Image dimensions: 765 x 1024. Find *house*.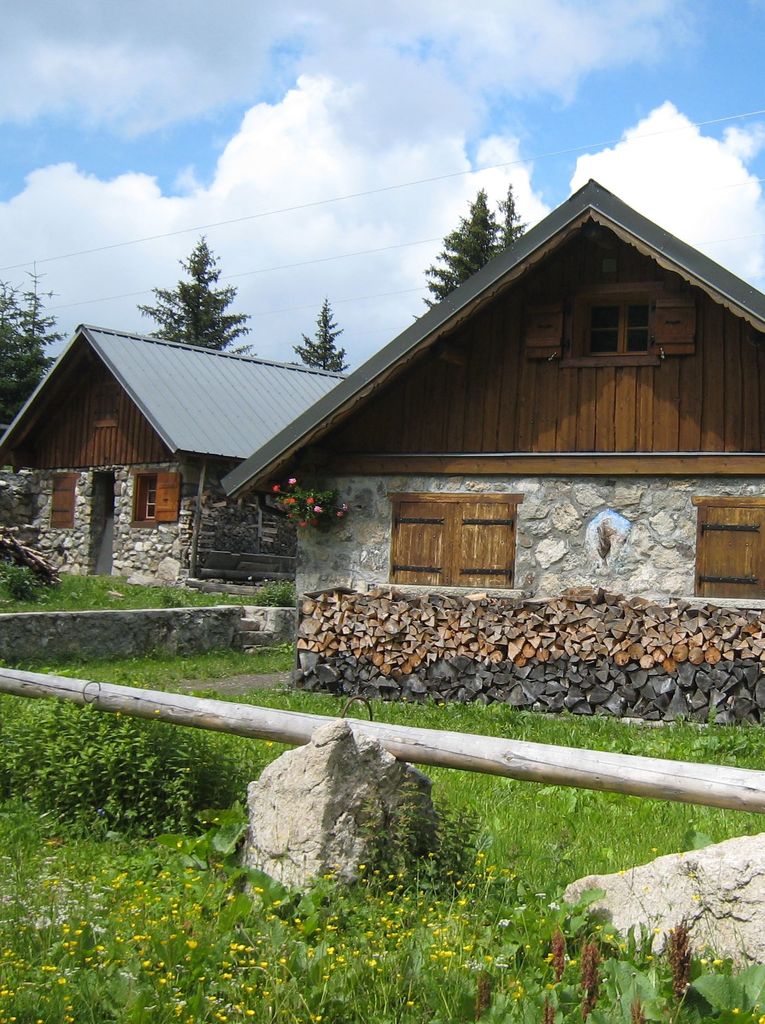
pyautogui.locateOnScreen(226, 179, 764, 735).
